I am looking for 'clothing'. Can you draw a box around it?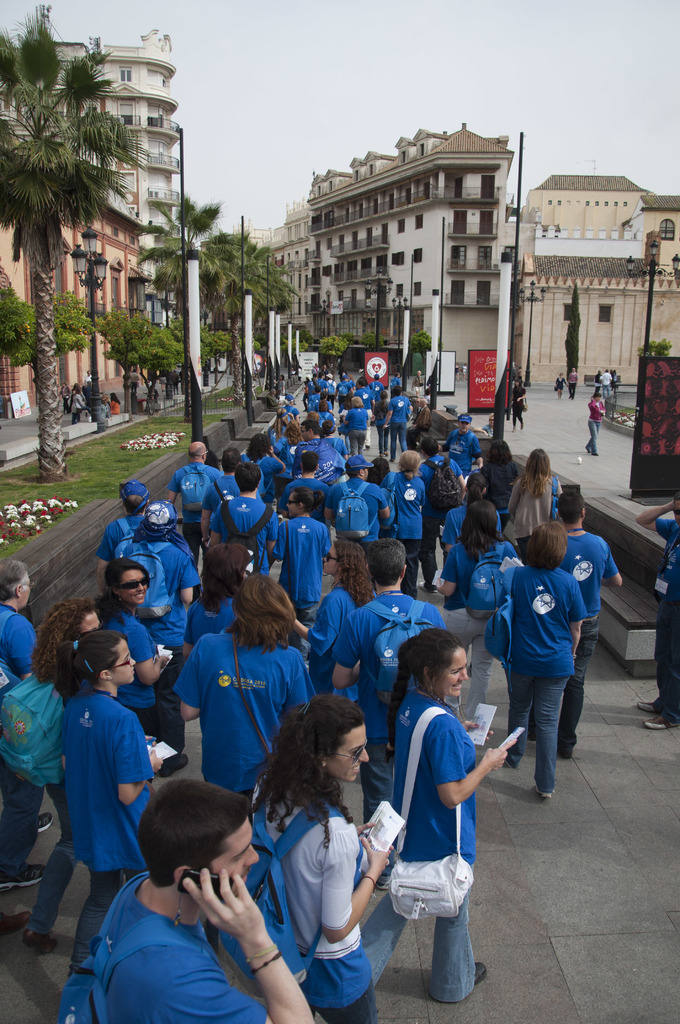
Sure, the bounding box is region(166, 452, 220, 559).
